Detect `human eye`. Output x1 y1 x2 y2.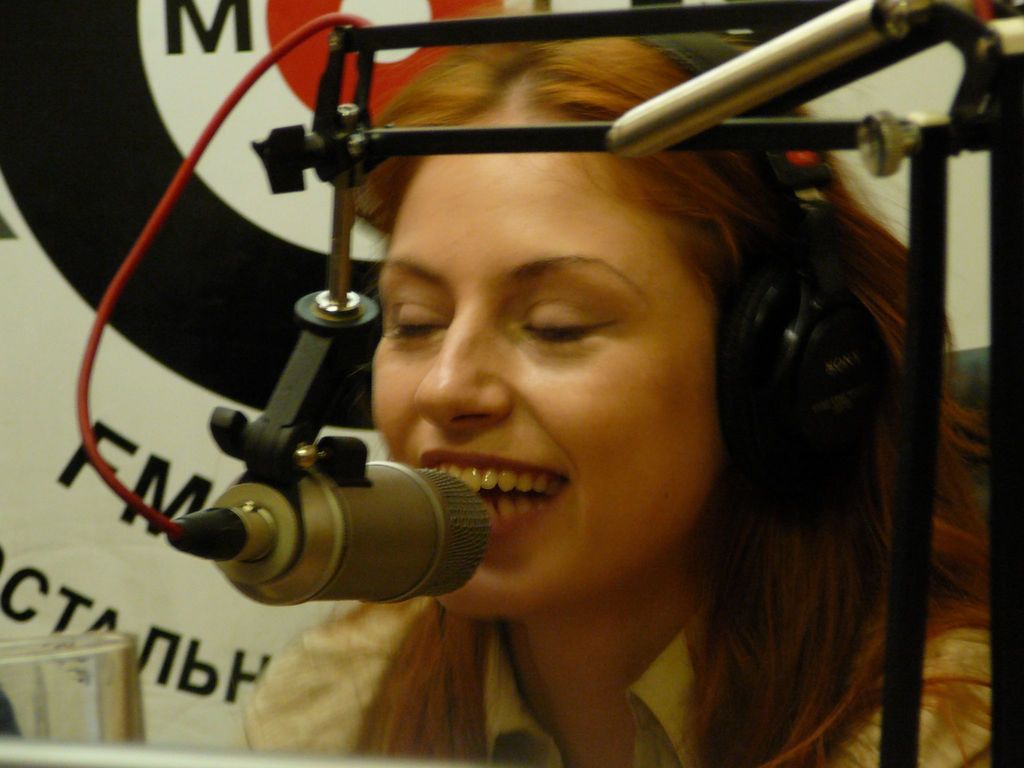
381 304 456 351.
